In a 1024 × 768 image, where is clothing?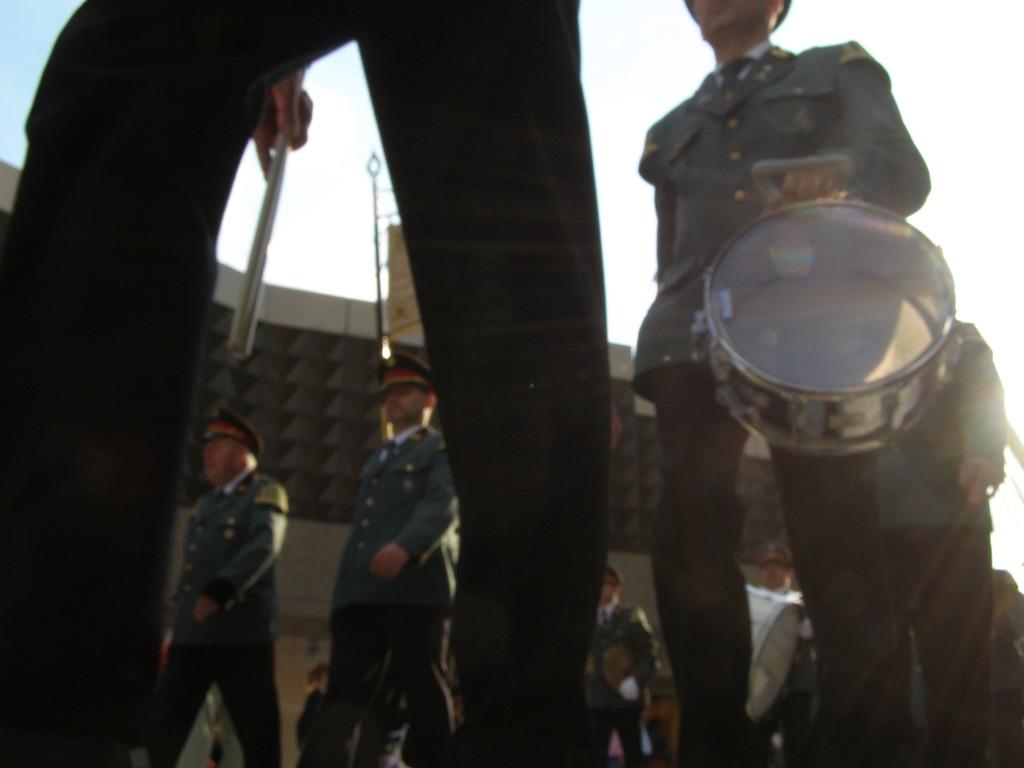
[570, 605, 656, 765].
